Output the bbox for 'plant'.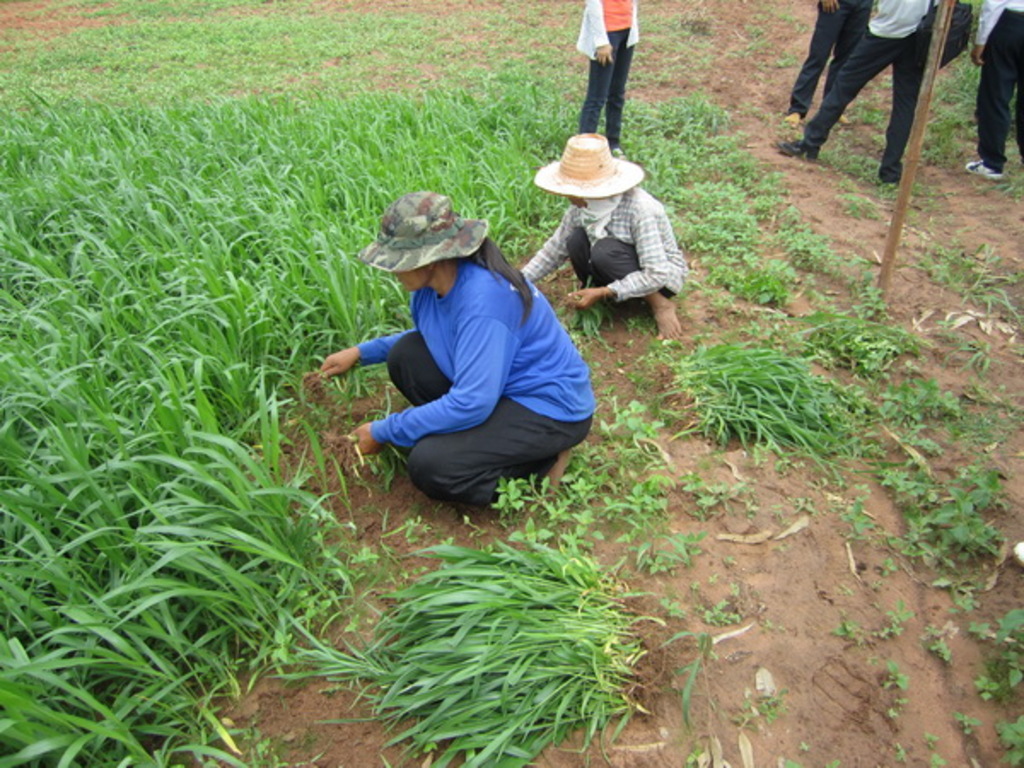
930,309,995,382.
